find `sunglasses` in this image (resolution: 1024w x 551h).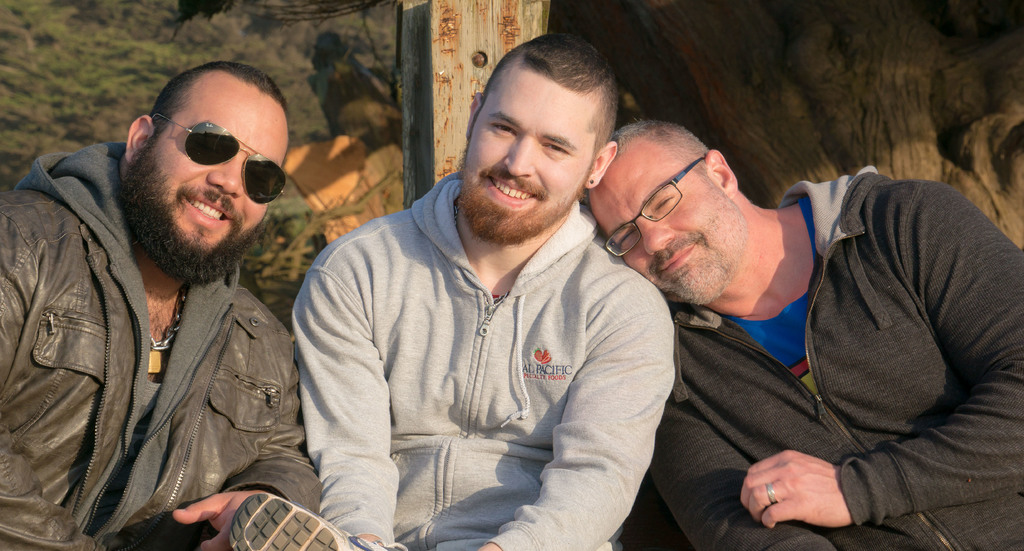
<bbox>152, 108, 288, 207</bbox>.
